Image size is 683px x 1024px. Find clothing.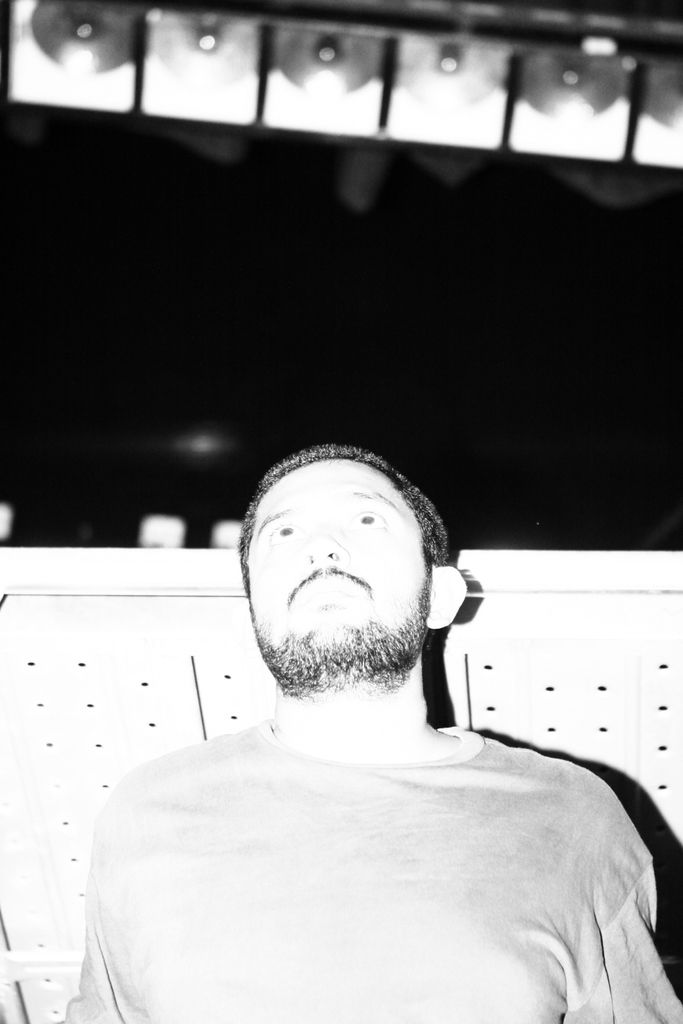
locate(60, 725, 682, 1023).
